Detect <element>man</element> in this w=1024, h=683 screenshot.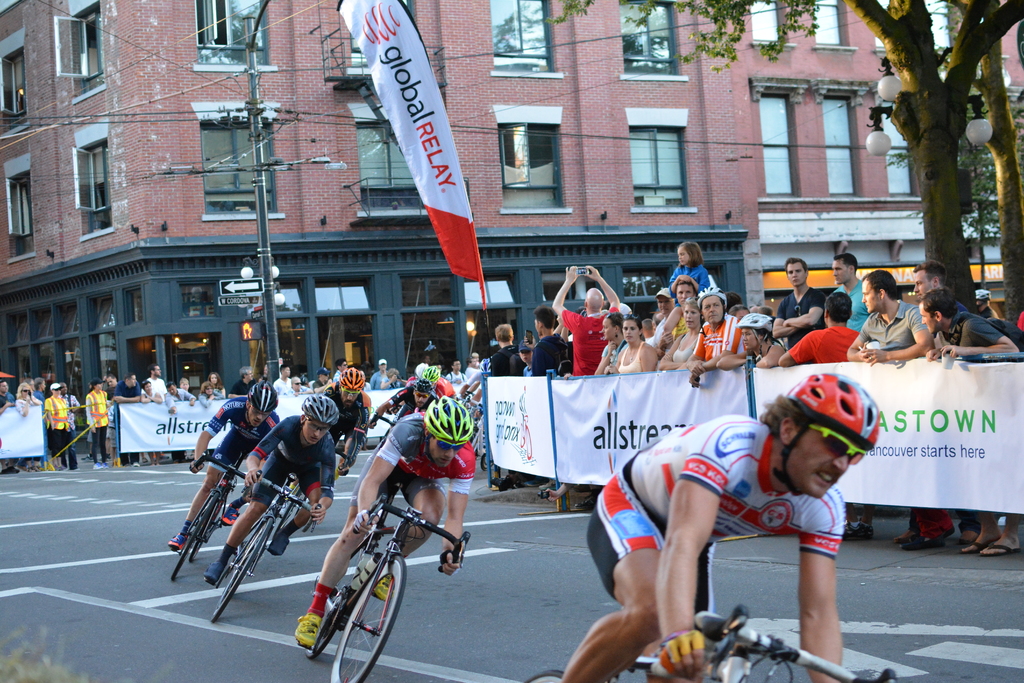
Detection: (x1=843, y1=268, x2=954, y2=543).
